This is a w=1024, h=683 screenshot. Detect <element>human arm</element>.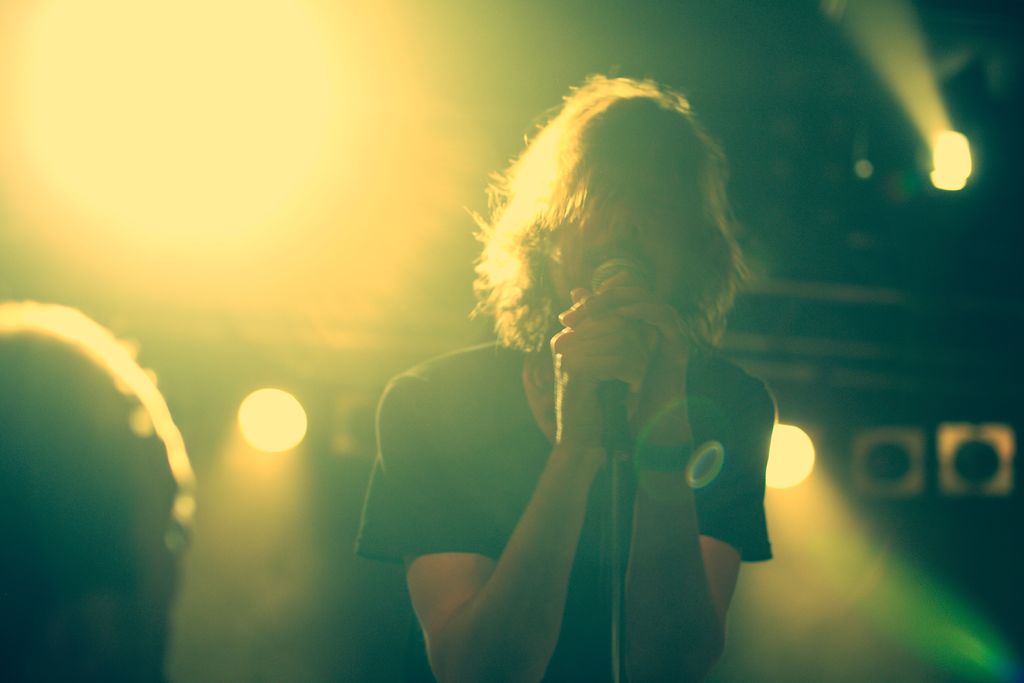
(615,277,767,682).
